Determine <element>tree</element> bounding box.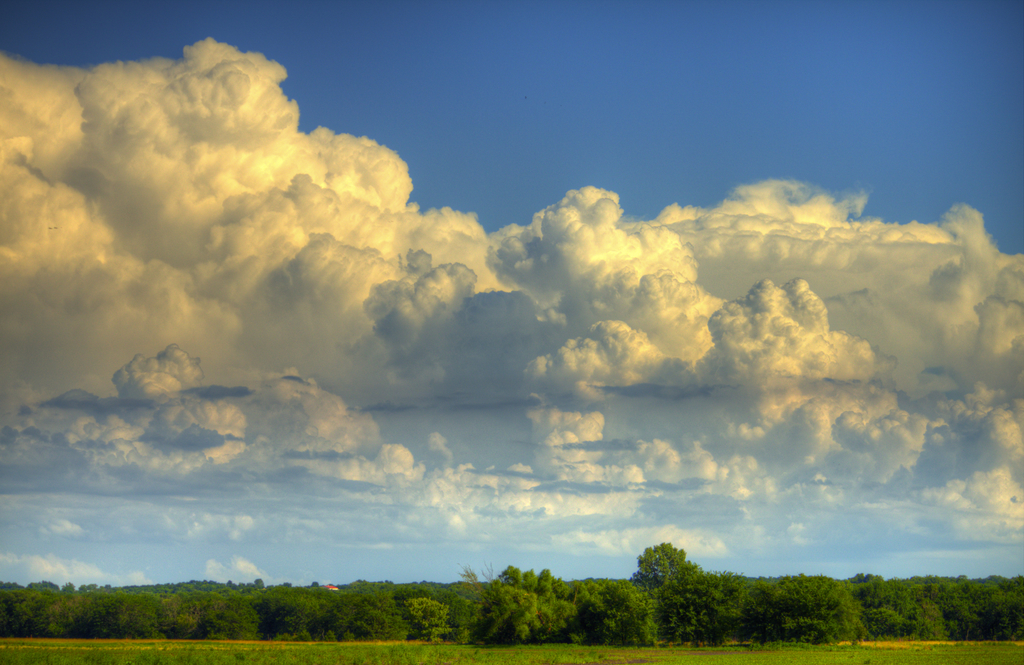
Determined: region(632, 553, 711, 625).
